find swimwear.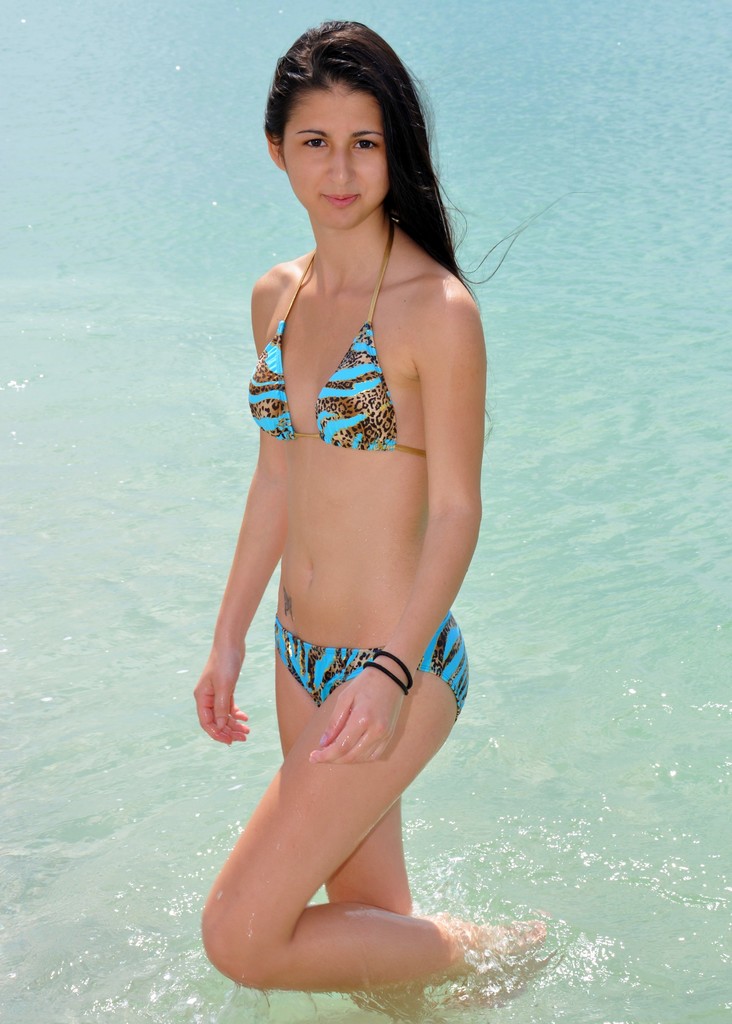
box(269, 617, 469, 722).
